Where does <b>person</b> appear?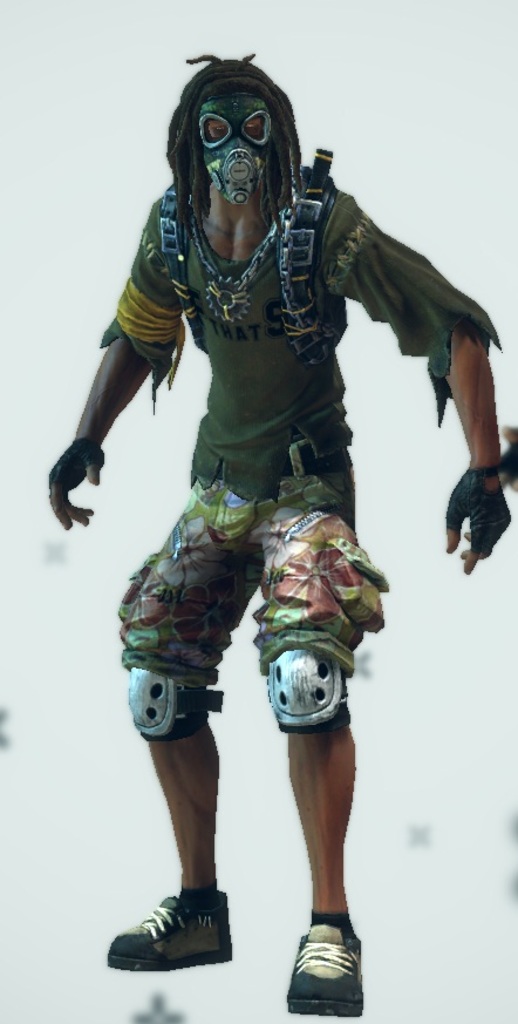
Appears at x1=42 y1=47 x2=511 y2=1017.
